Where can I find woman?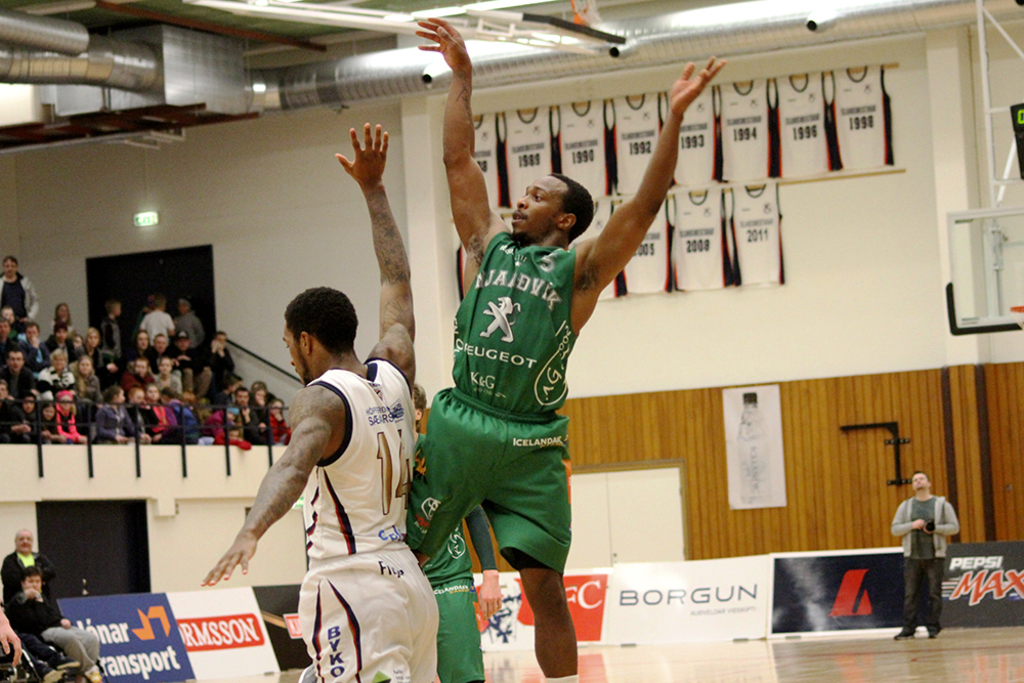
You can find it at detection(124, 327, 157, 370).
